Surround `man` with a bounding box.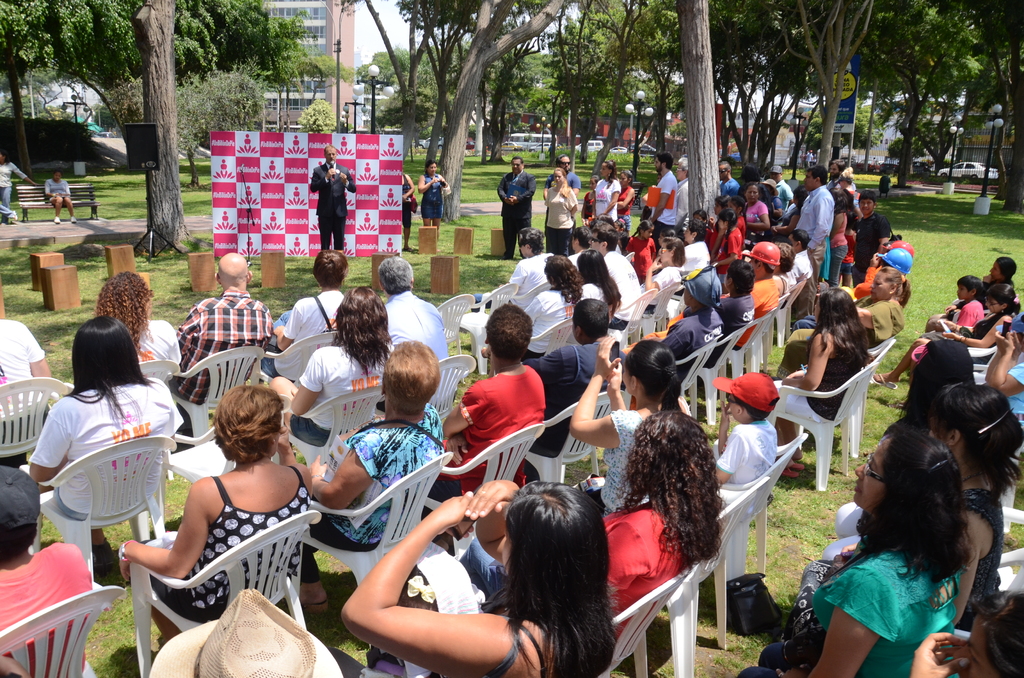
box(644, 152, 681, 244).
